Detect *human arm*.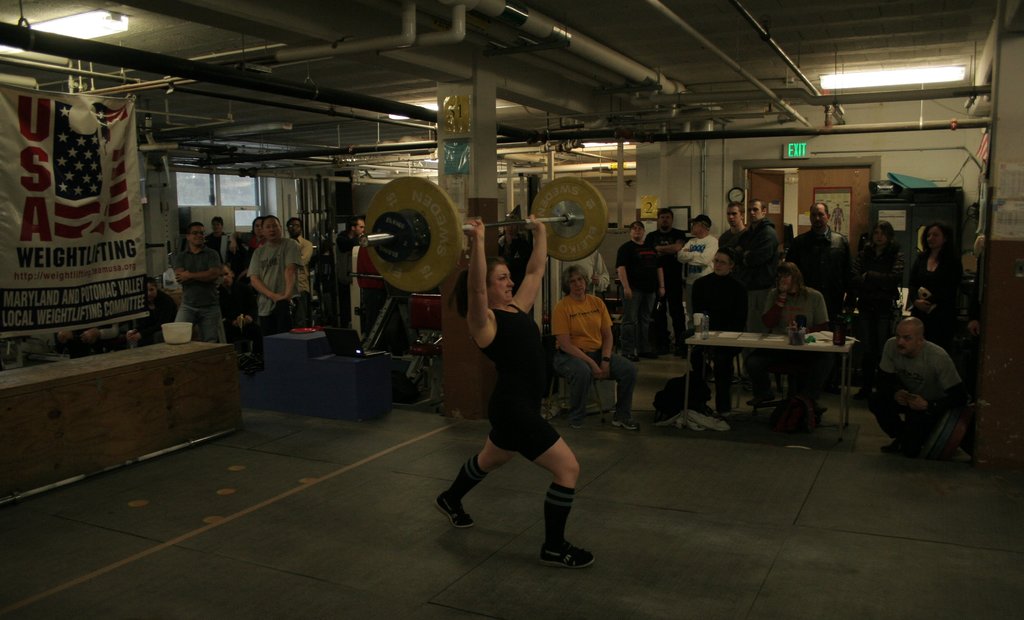
Detected at (465,221,494,339).
